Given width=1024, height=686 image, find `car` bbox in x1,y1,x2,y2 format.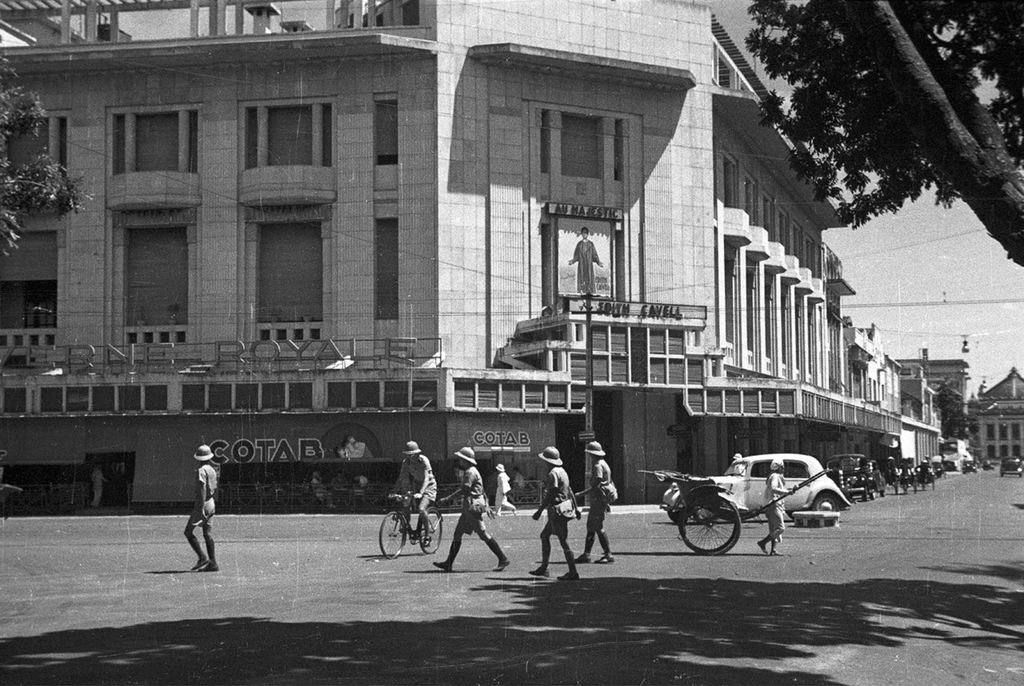
858,459,885,499.
